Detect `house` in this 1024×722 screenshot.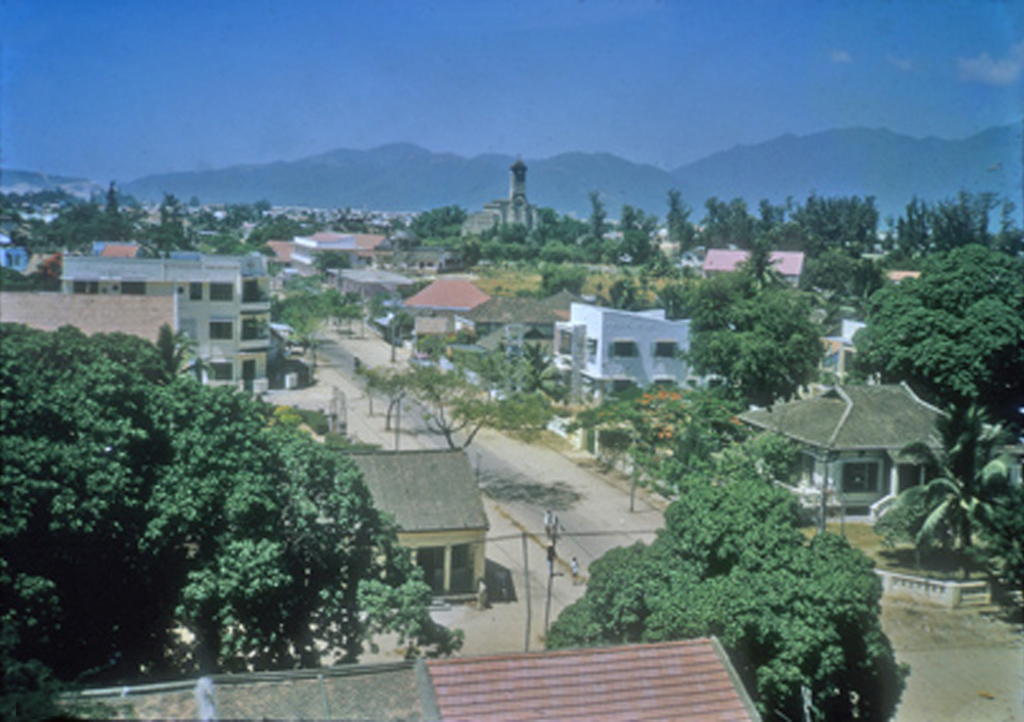
Detection: select_region(340, 234, 380, 278).
